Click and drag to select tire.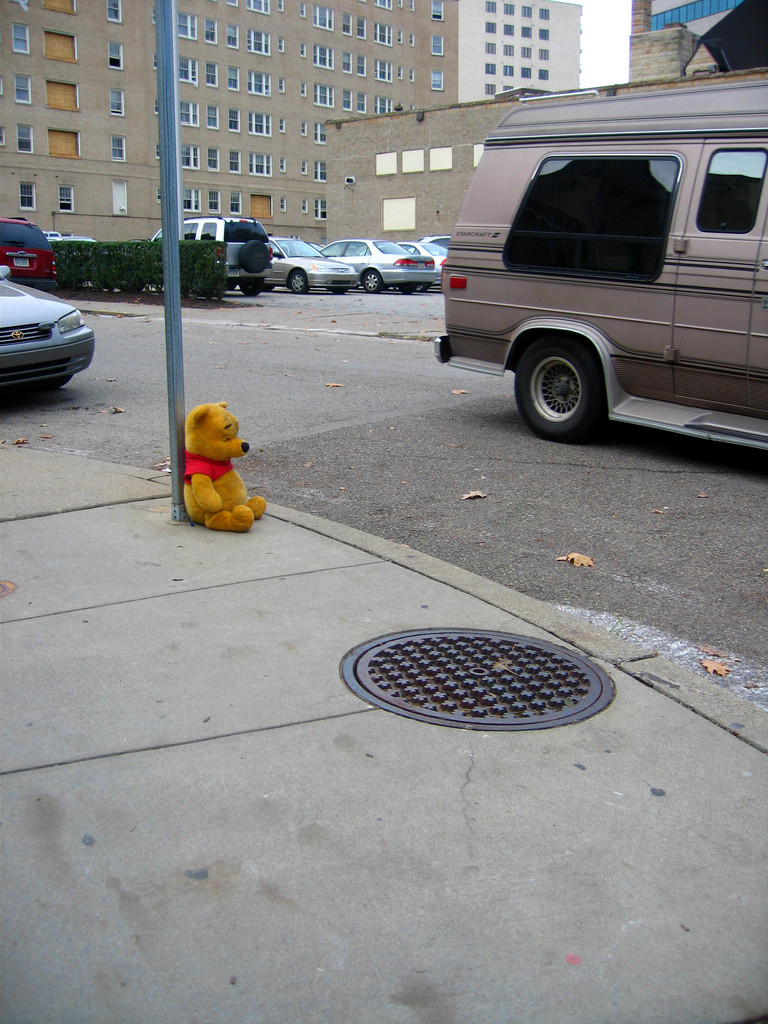
Selection: box(289, 273, 306, 294).
